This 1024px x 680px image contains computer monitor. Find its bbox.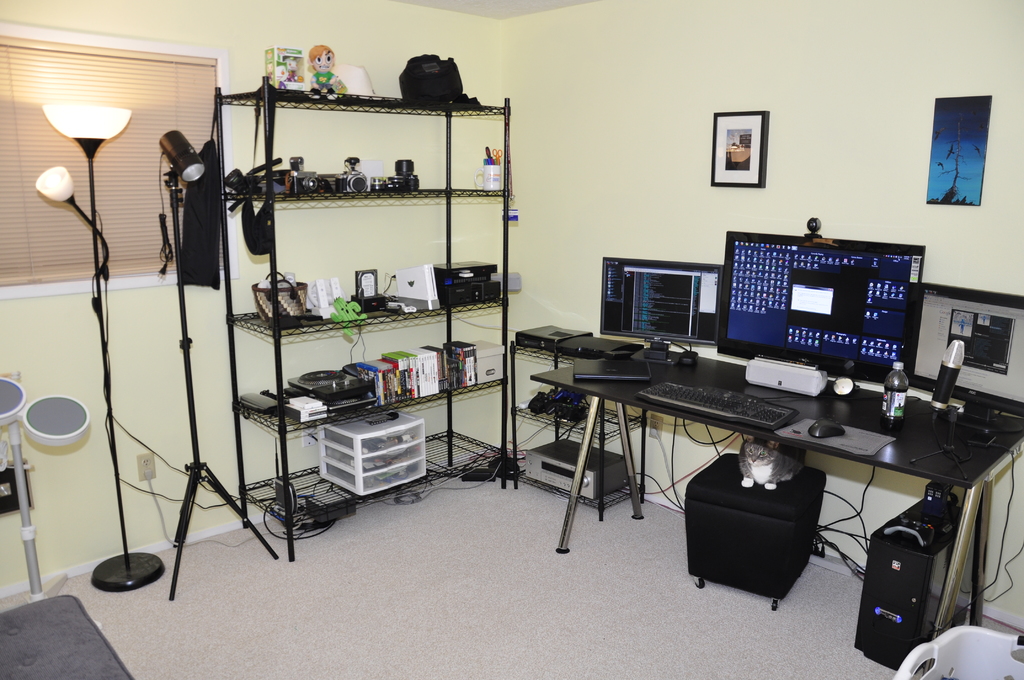
896:282:1023:433.
